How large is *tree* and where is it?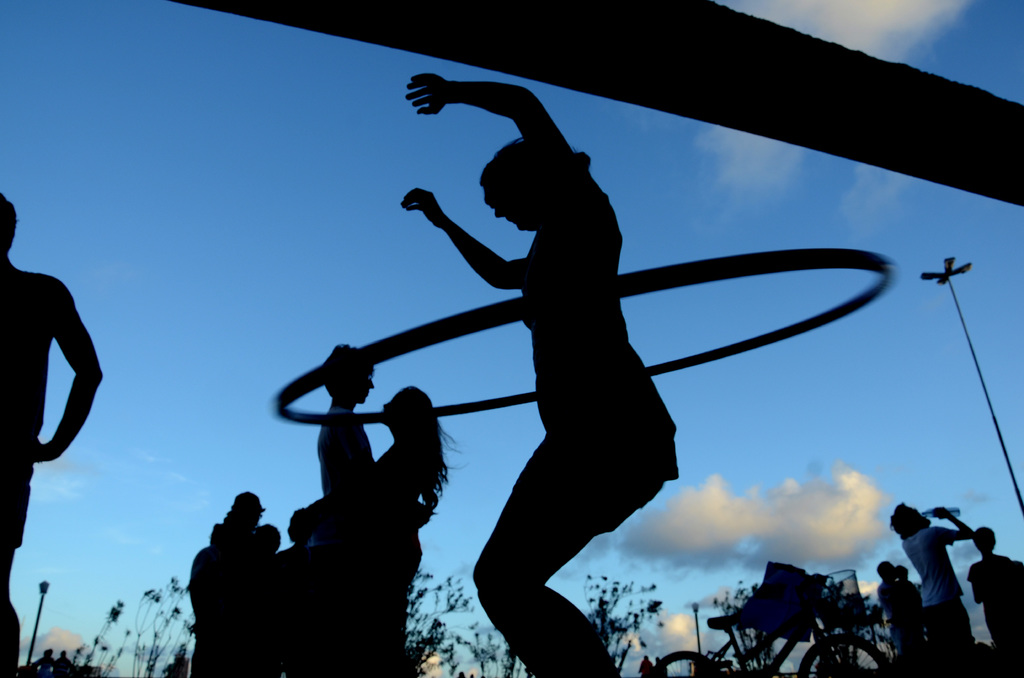
Bounding box: x1=79 y1=575 x2=199 y2=677.
